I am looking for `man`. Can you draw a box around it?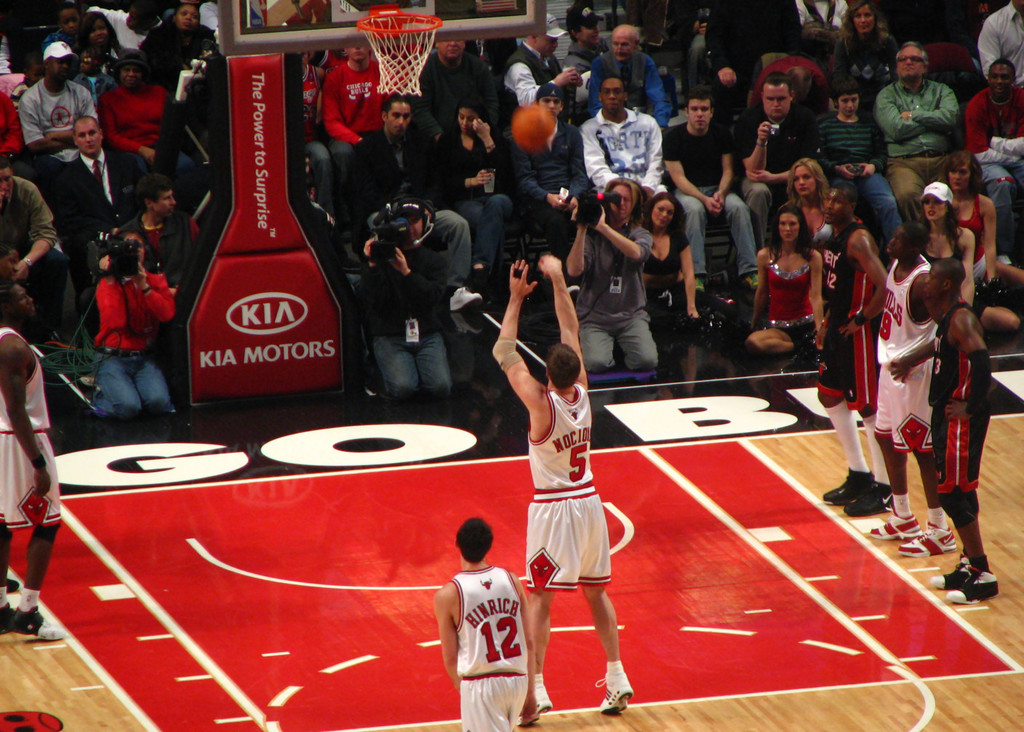
Sure, the bounding box is pyautogui.locateOnScreen(859, 229, 953, 562).
